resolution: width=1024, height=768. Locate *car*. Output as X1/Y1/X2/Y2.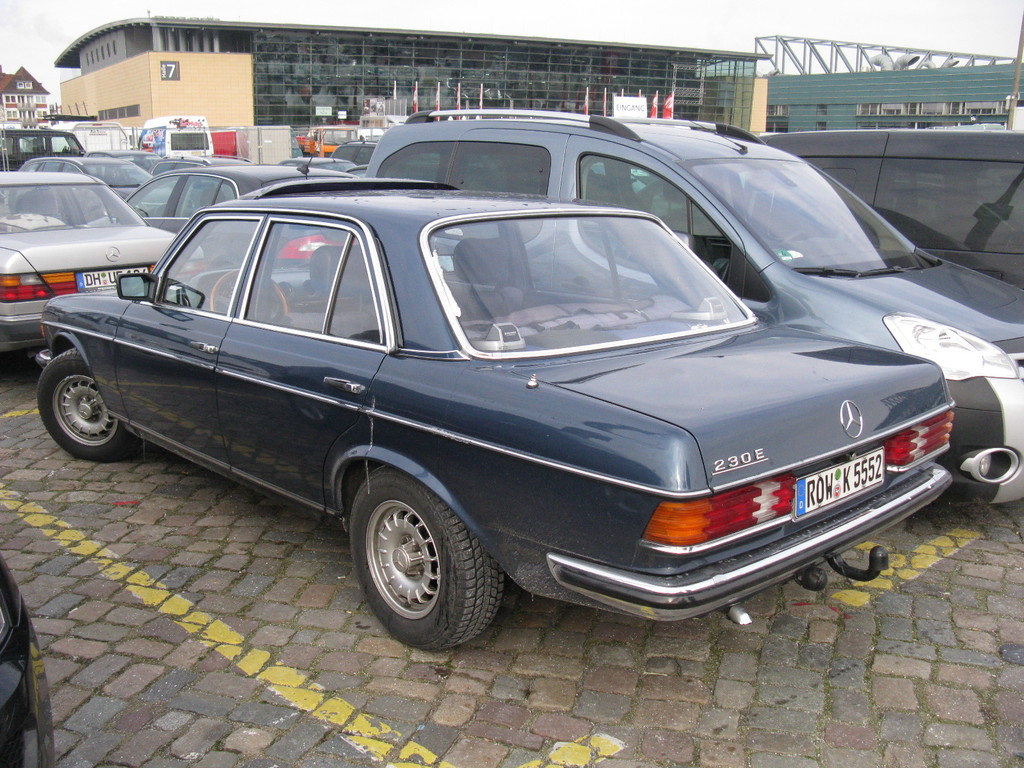
333/136/380/166.
